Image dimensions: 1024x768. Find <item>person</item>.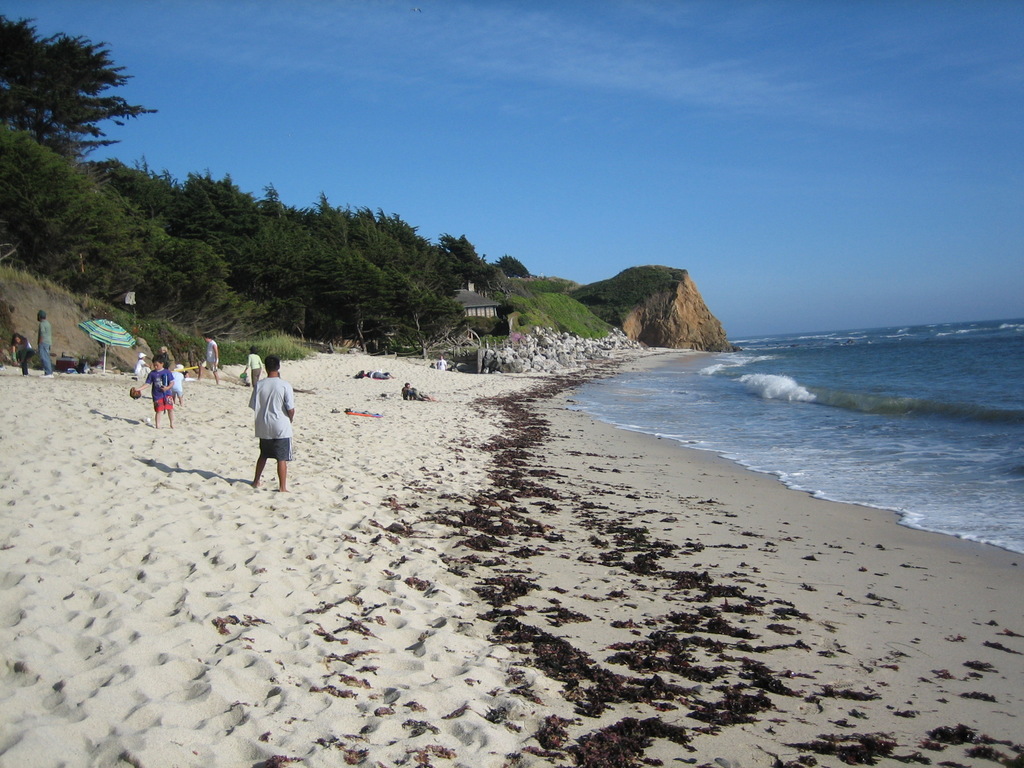
pyautogui.locateOnScreen(38, 310, 52, 379).
